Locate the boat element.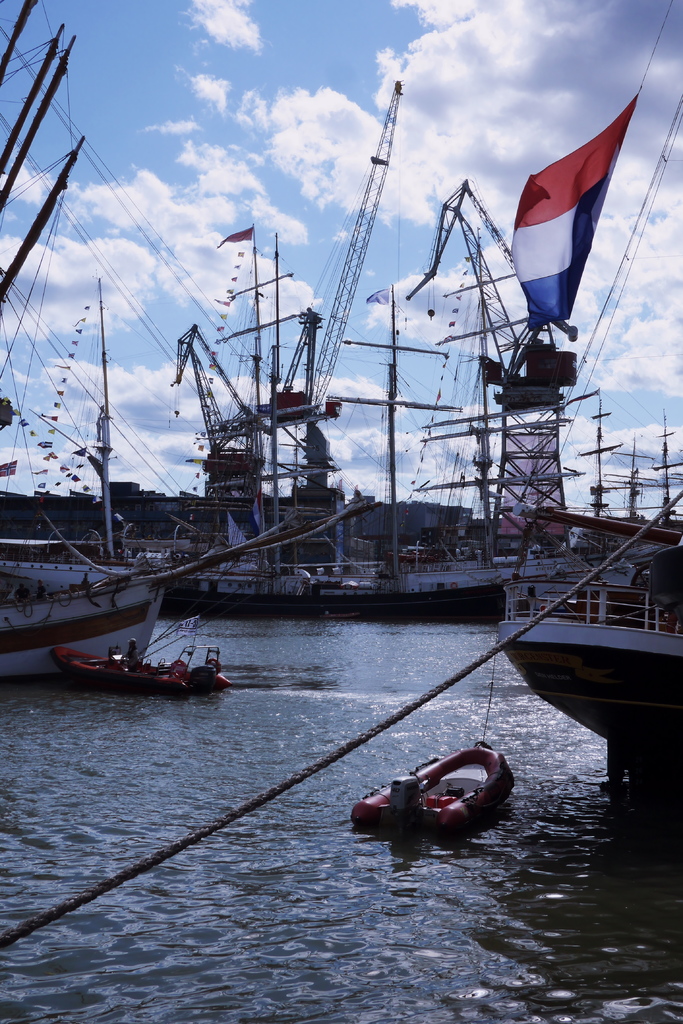
Element bbox: bbox=(344, 738, 515, 838).
